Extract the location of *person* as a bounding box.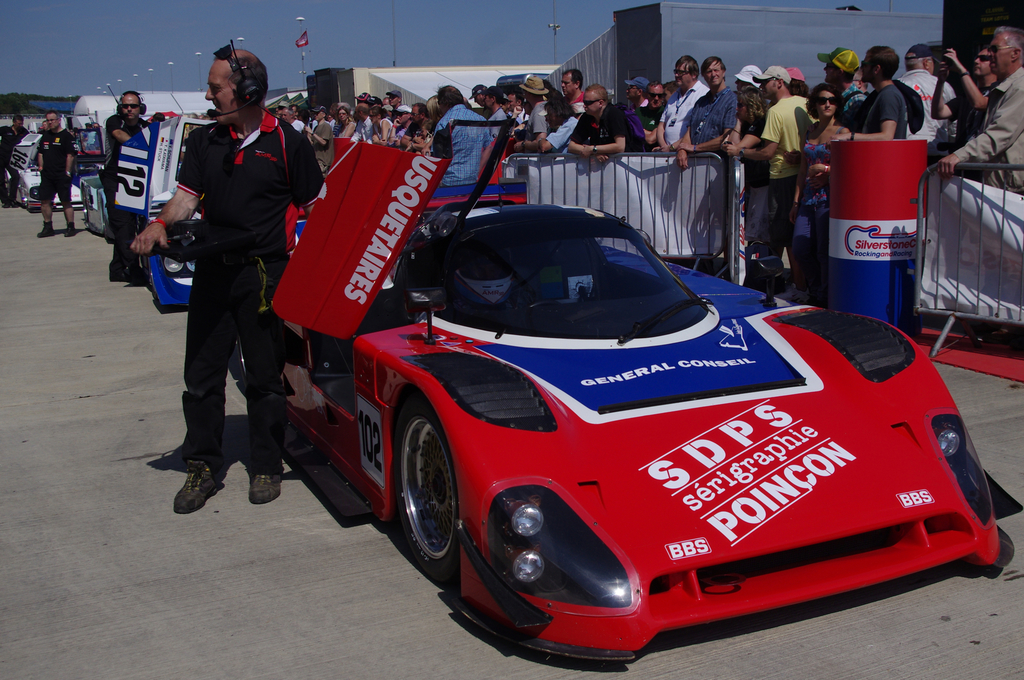
box(304, 102, 333, 172).
